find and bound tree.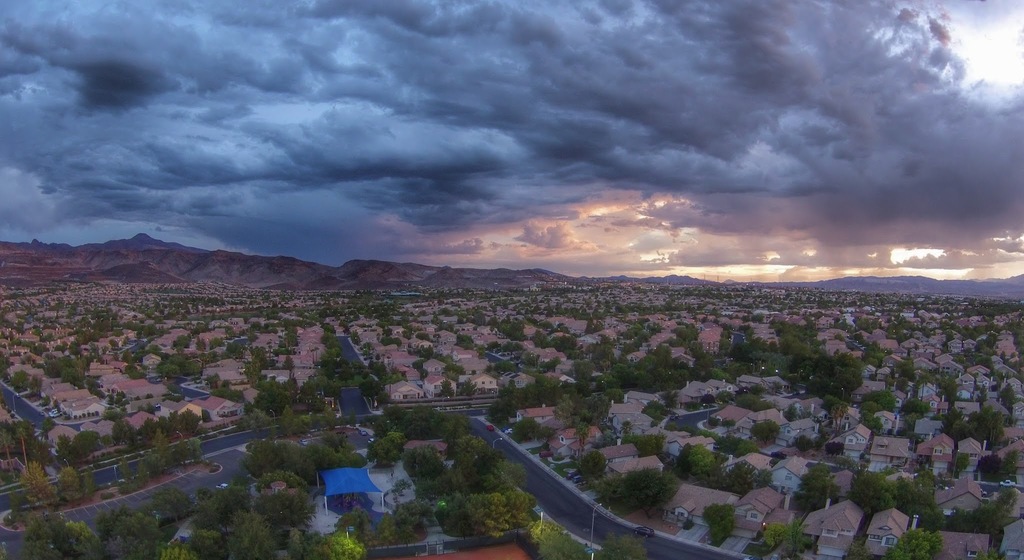
Bound: region(680, 443, 718, 477).
